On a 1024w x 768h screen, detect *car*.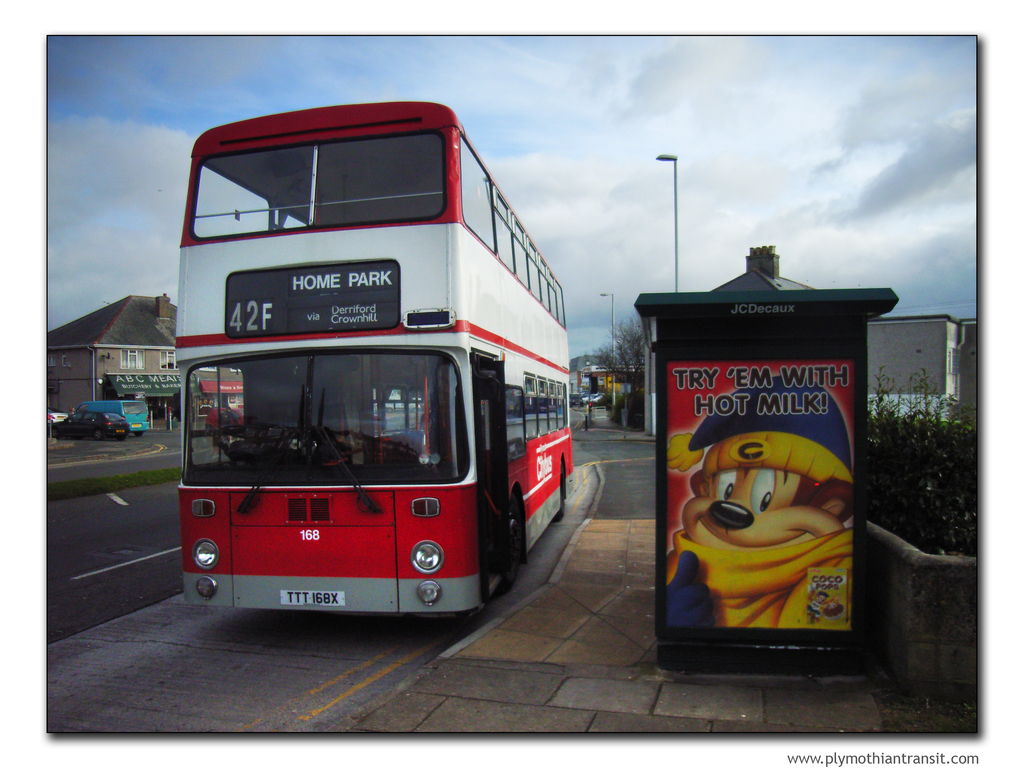
bbox(582, 395, 593, 405).
